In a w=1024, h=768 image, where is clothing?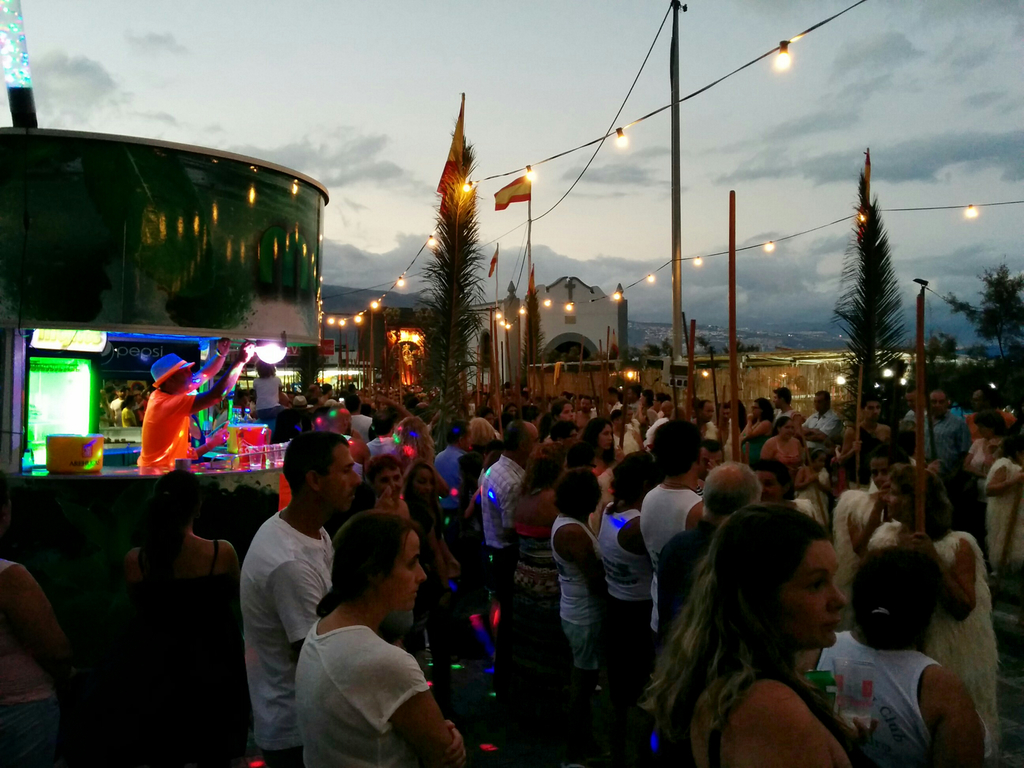
349,417,374,440.
